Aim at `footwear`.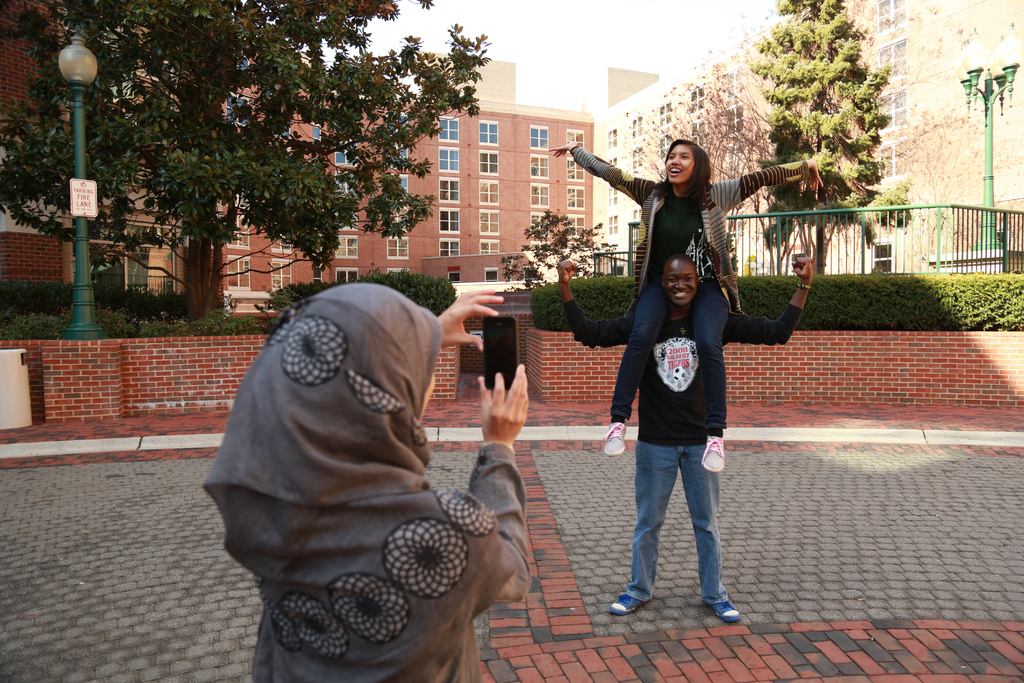
Aimed at pyautogui.locateOnScreen(612, 593, 643, 618).
